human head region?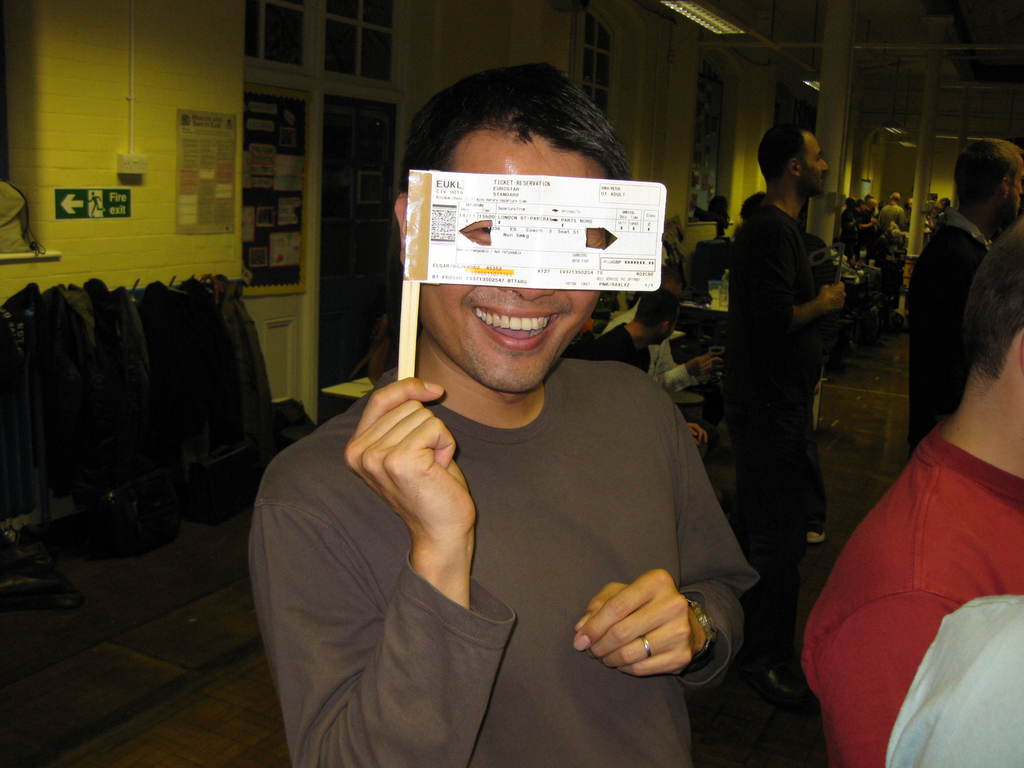
[left=633, top=290, right=684, bottom=347]
